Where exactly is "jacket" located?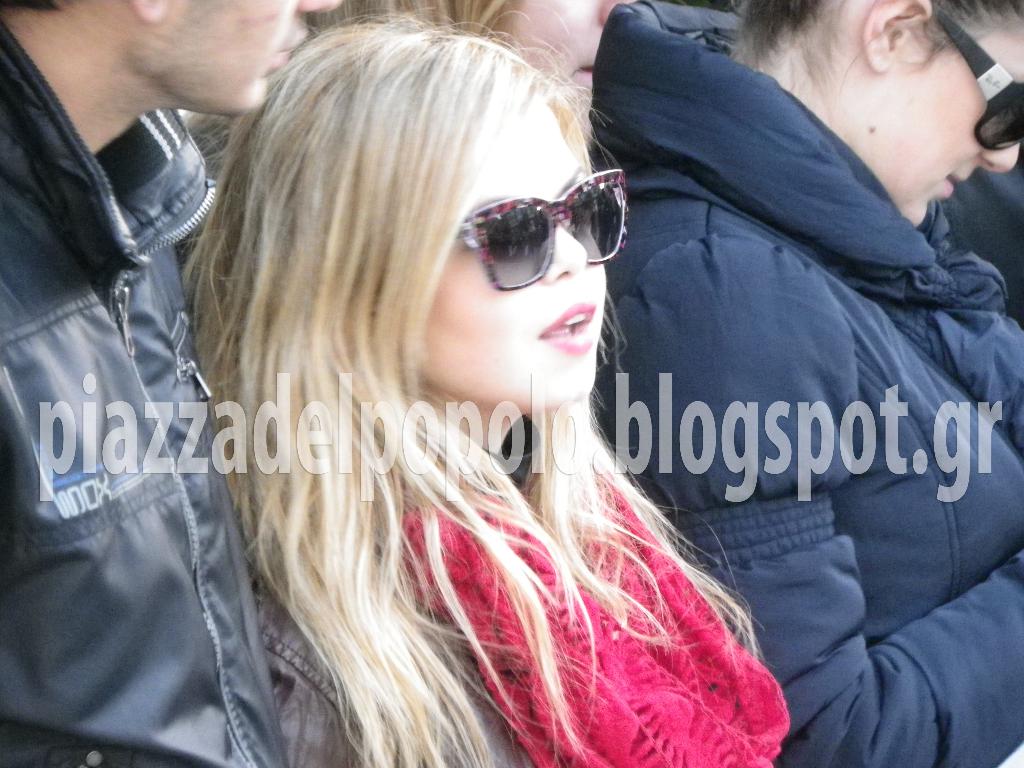
Its bounding box is (left=0, top=27, right=291, bottom=767).
